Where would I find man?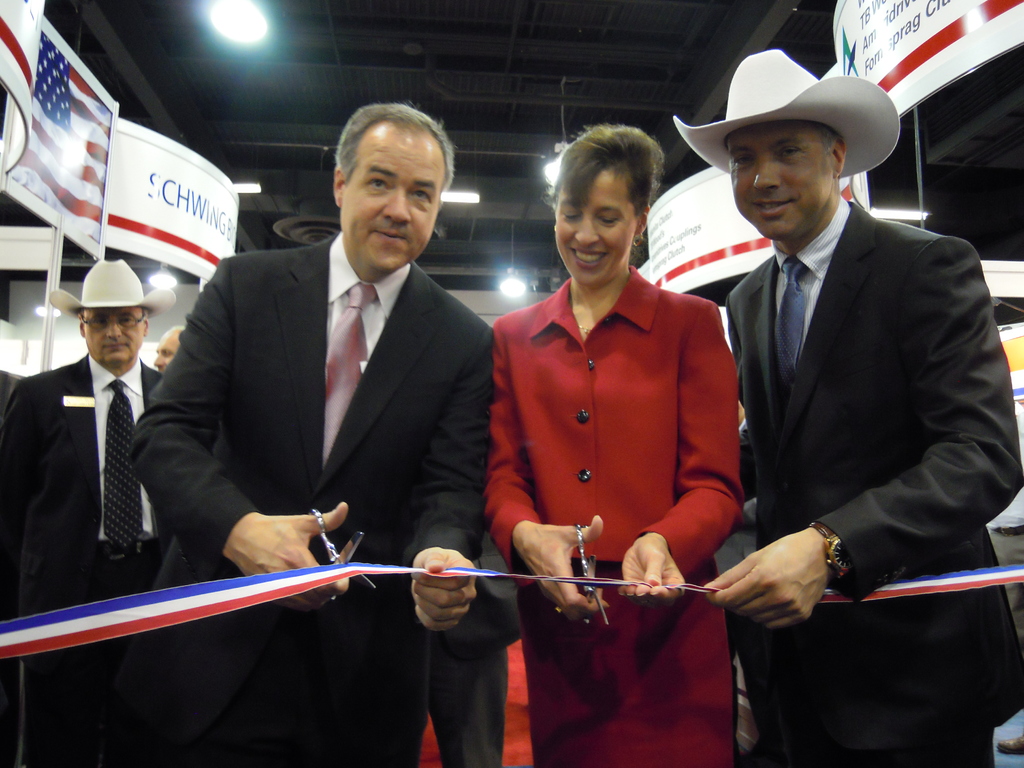
At 679:35:992:767.
